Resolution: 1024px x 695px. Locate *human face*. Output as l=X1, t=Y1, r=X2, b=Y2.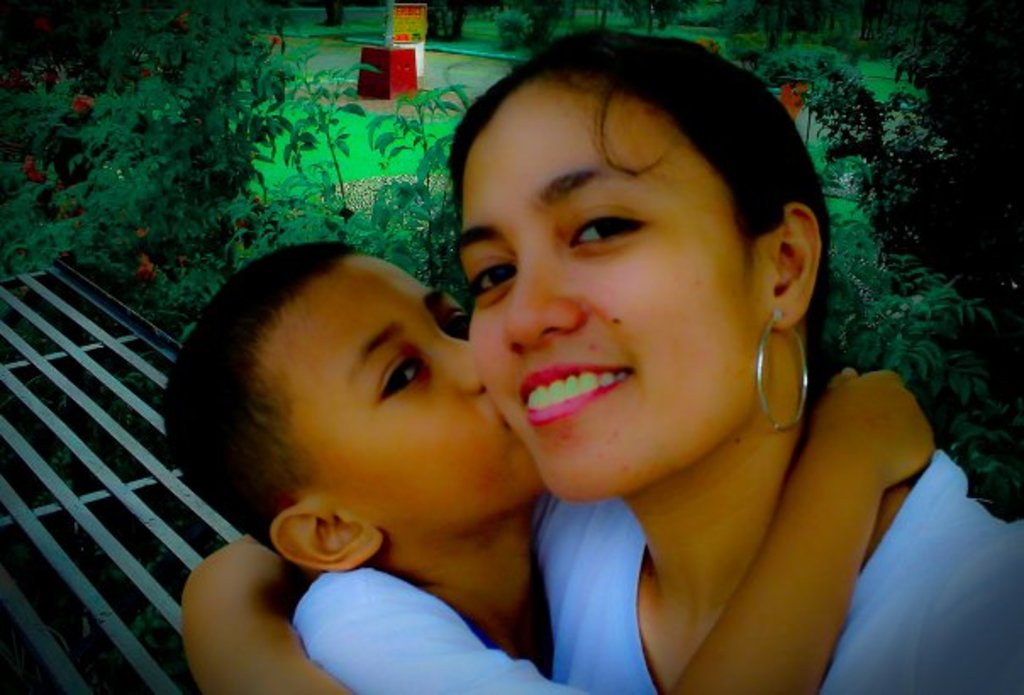
l=287, t=253, r=539, b=531.
